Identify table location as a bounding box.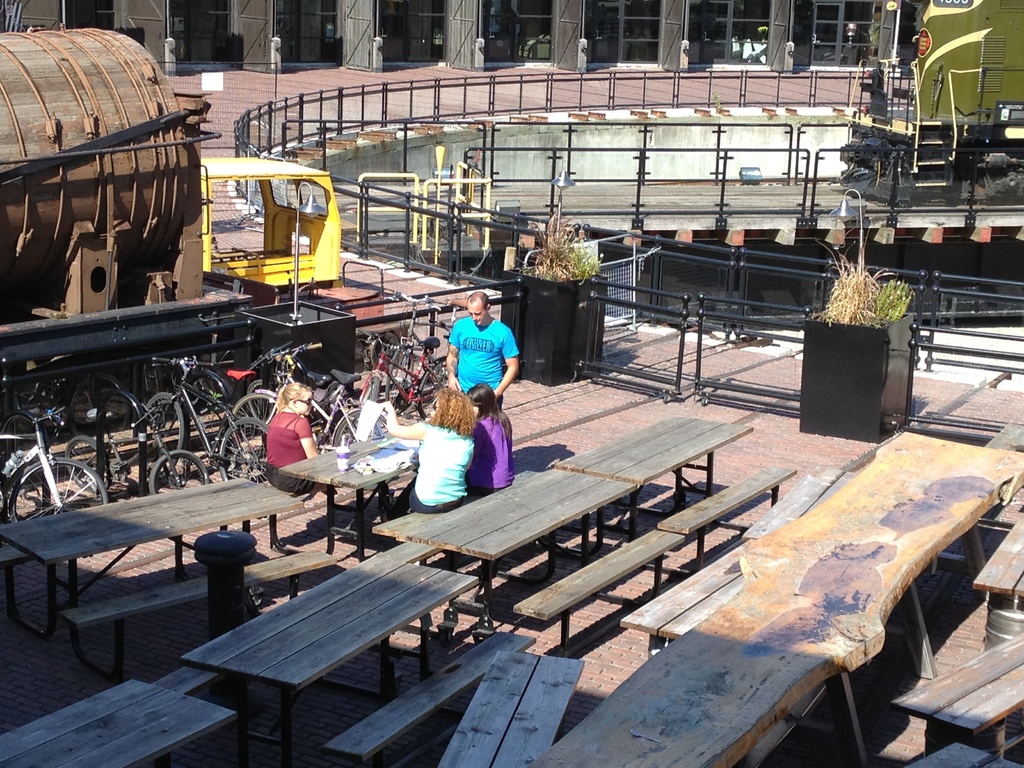
[555,415,748,543].
